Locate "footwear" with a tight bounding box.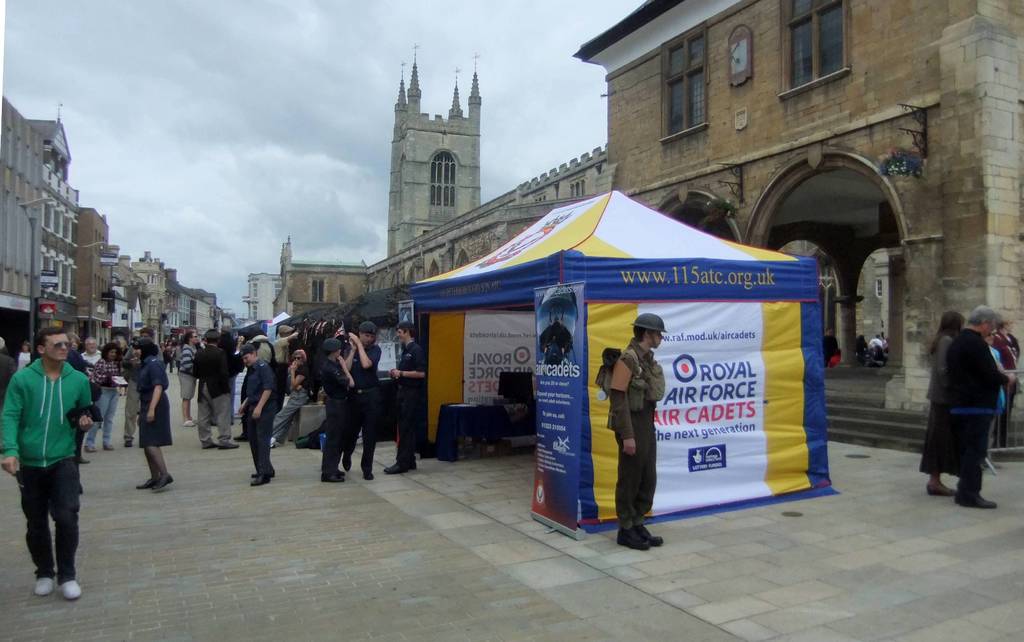
<region>135, 474, 173, 485</region>.
